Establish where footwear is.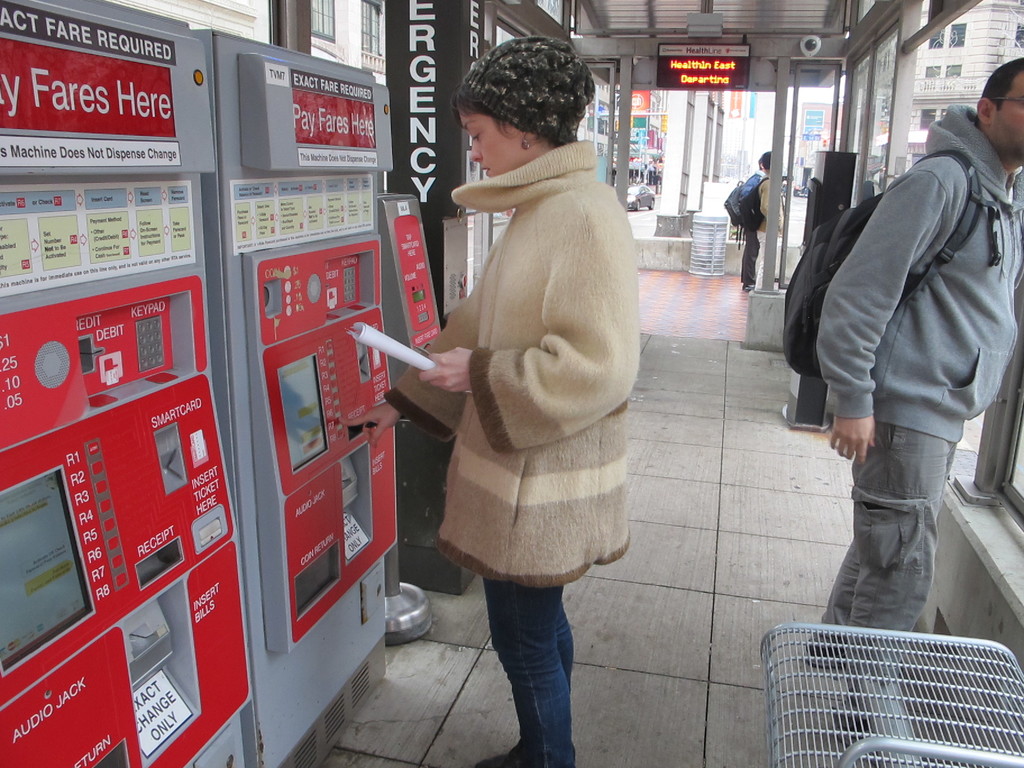
Established at <region>801, 625, 851, 668</region>.
